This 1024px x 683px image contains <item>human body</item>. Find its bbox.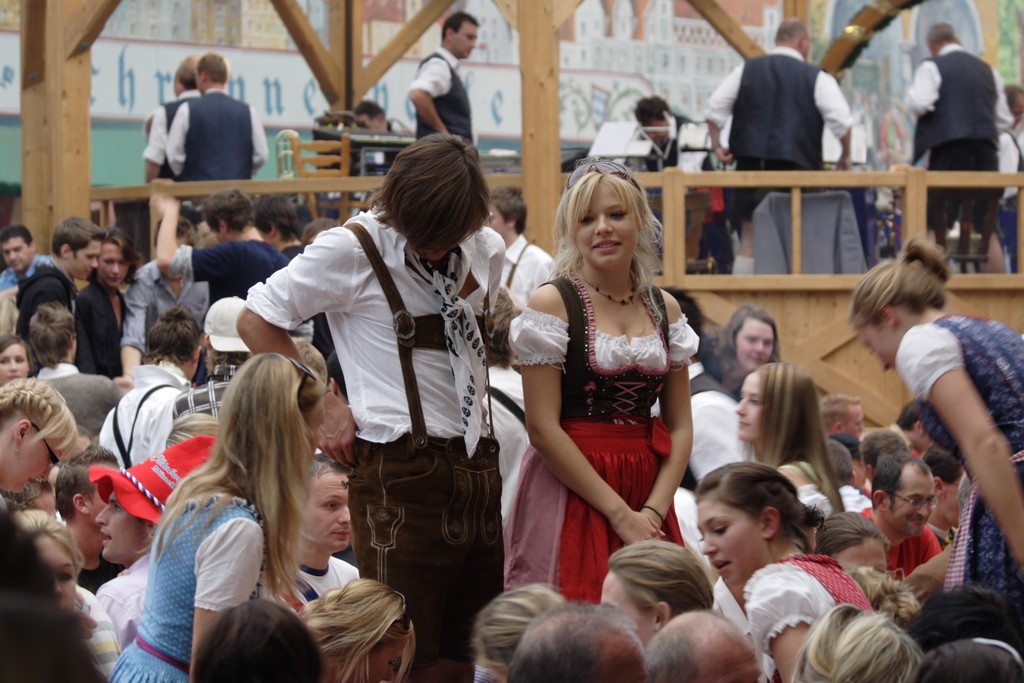
detection(822, 386, 860, 436).
